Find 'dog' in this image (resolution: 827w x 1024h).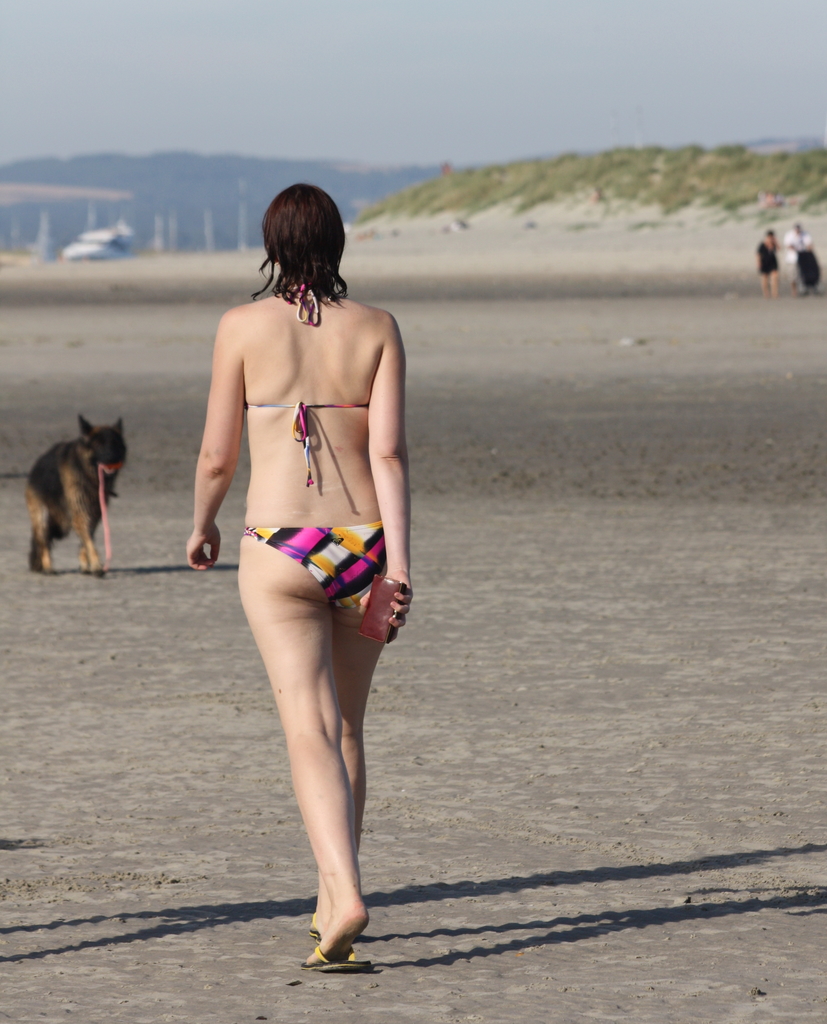
(left=22, top=415, right=129, bottom=578).
